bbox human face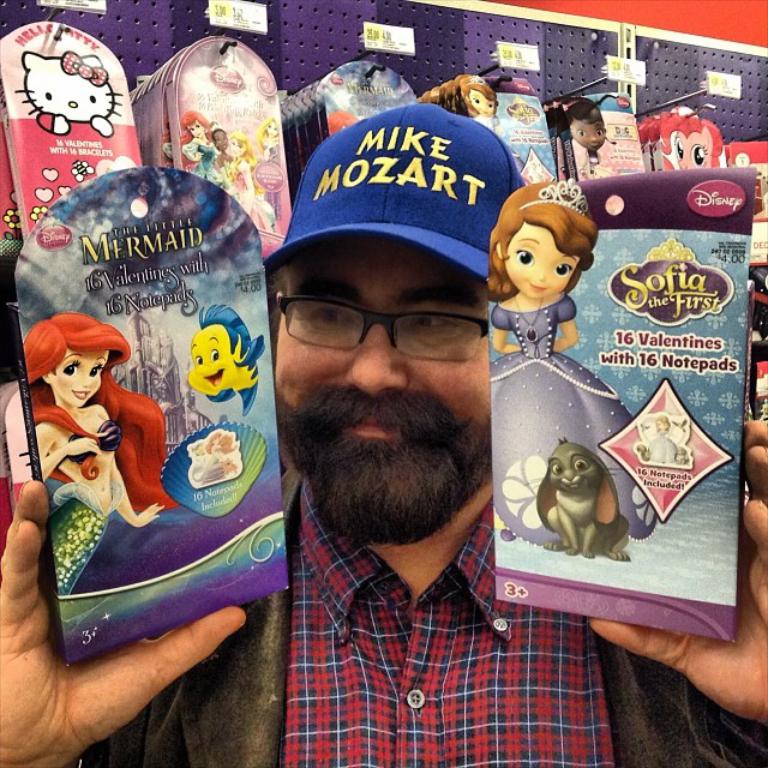
47, 347, 100, 410
